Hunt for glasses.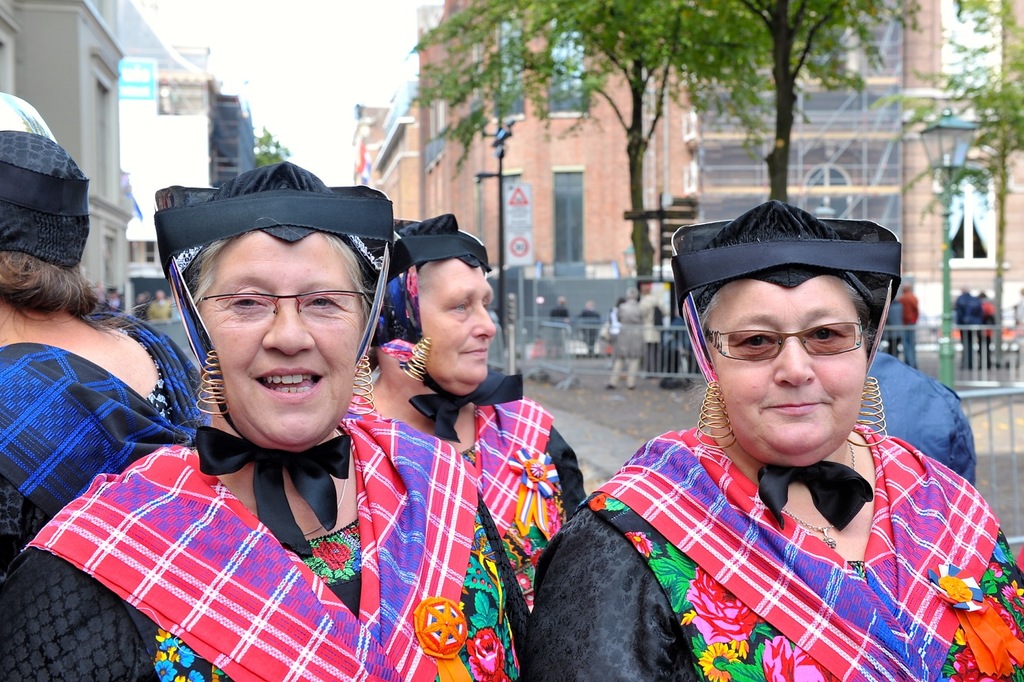
Hunted down at select_region(699, 324, 870, 356).
